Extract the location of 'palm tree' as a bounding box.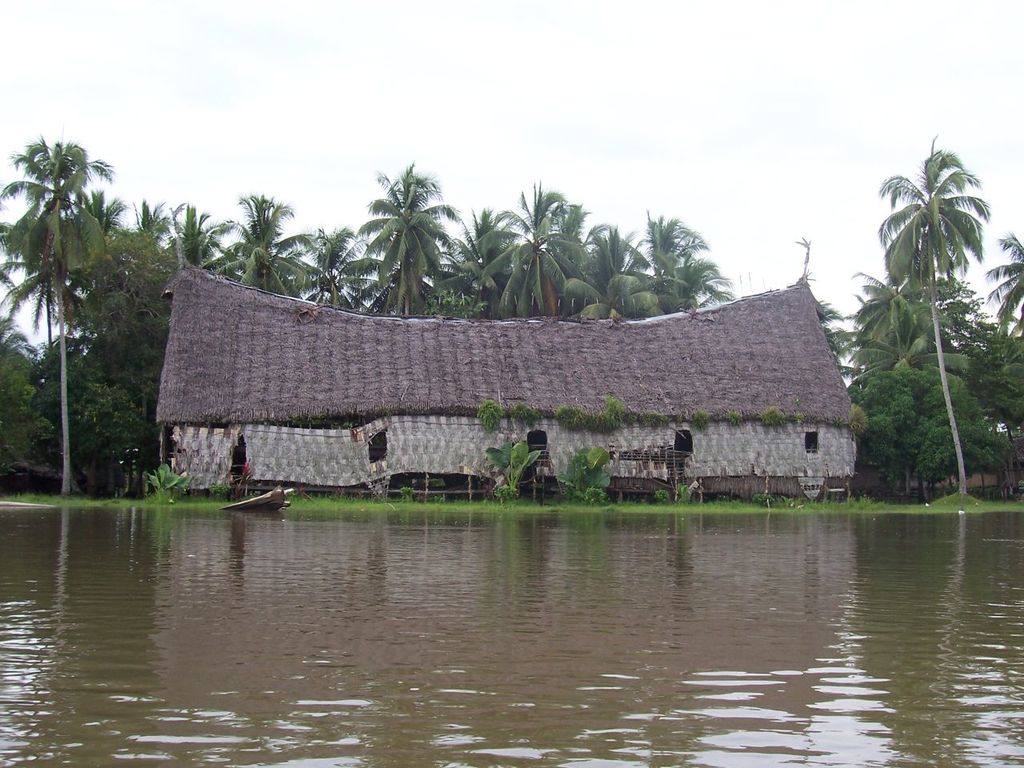
[left=939, top=350, right=991, bottom=478].
